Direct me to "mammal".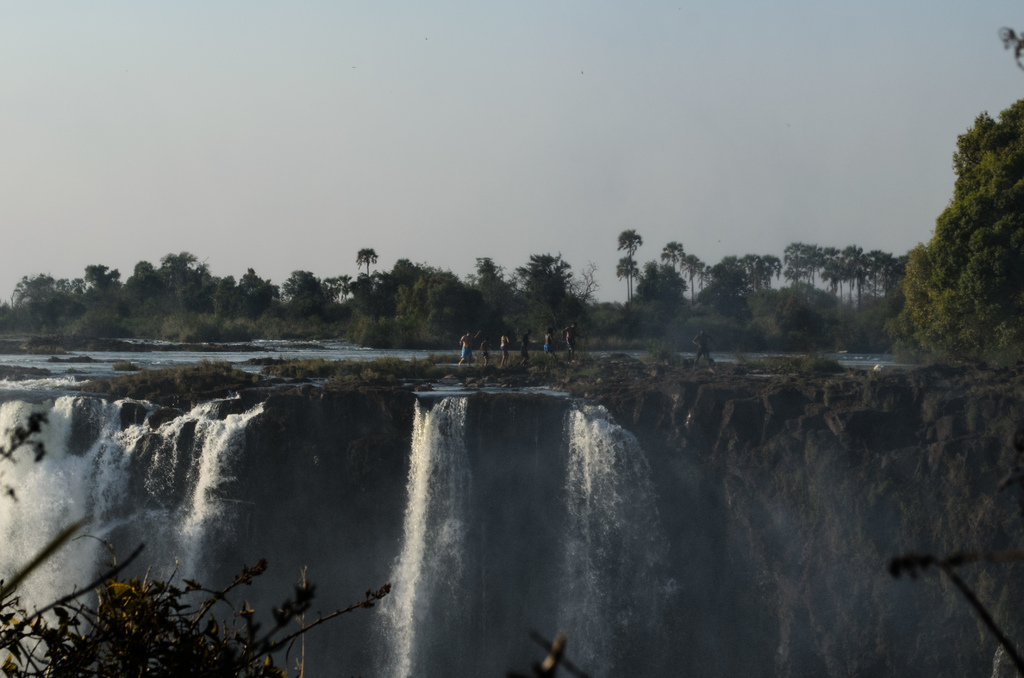
Direction: [521, 328, 529, 365].
